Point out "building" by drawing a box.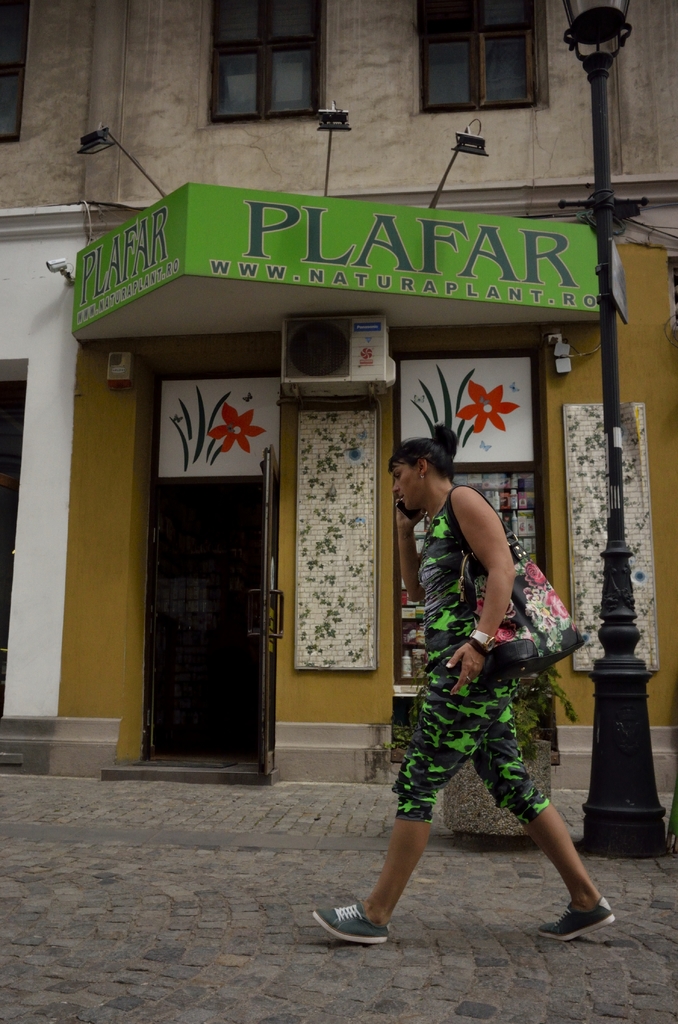
select_region(0, 0, 677, 803).
